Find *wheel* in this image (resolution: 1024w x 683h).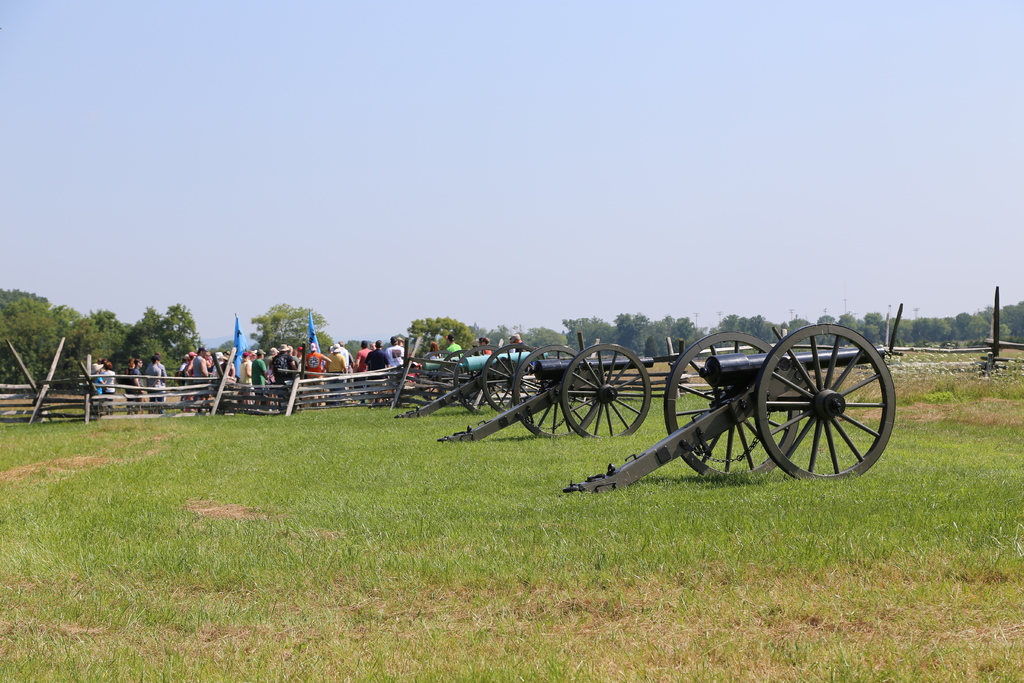
bbox=[481, 341, 547, 416].
